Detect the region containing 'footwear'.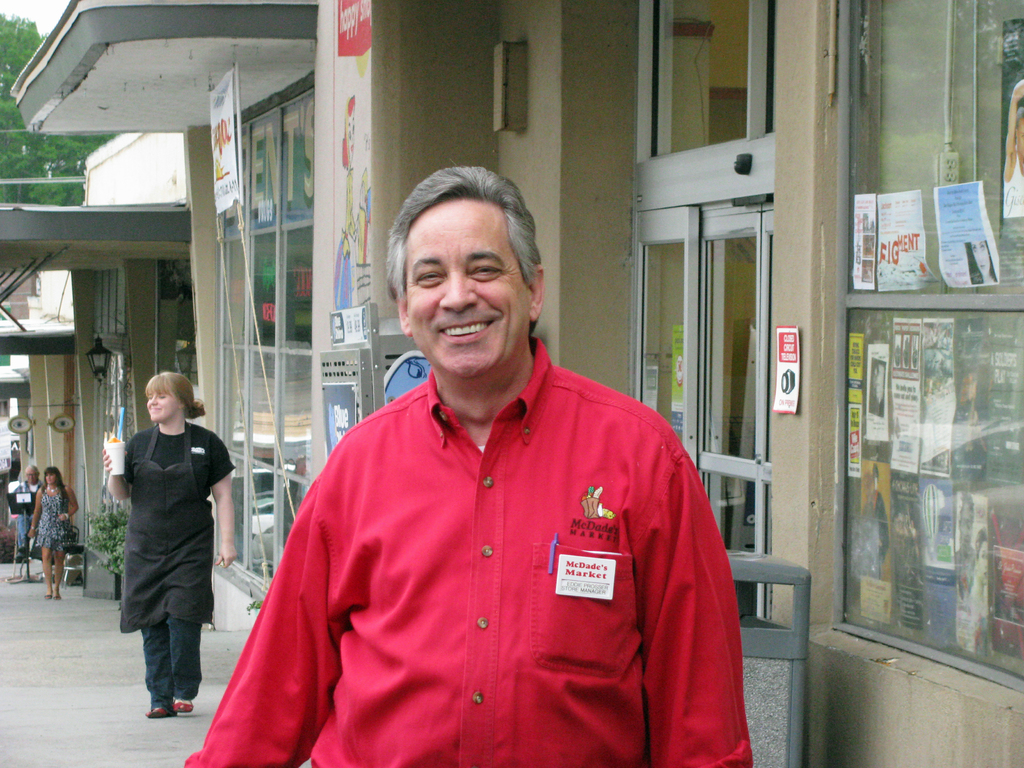
(148, 703, 168, 717).
